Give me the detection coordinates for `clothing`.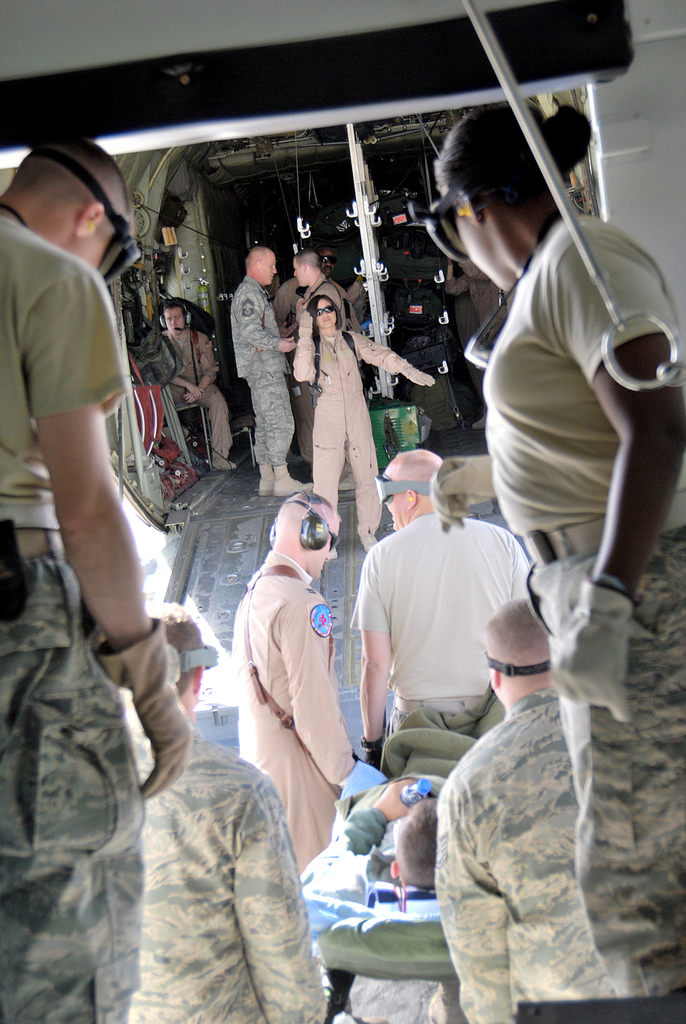
{"x1": 229, "y1": 267, "x2": 303, "y2": 452}.
